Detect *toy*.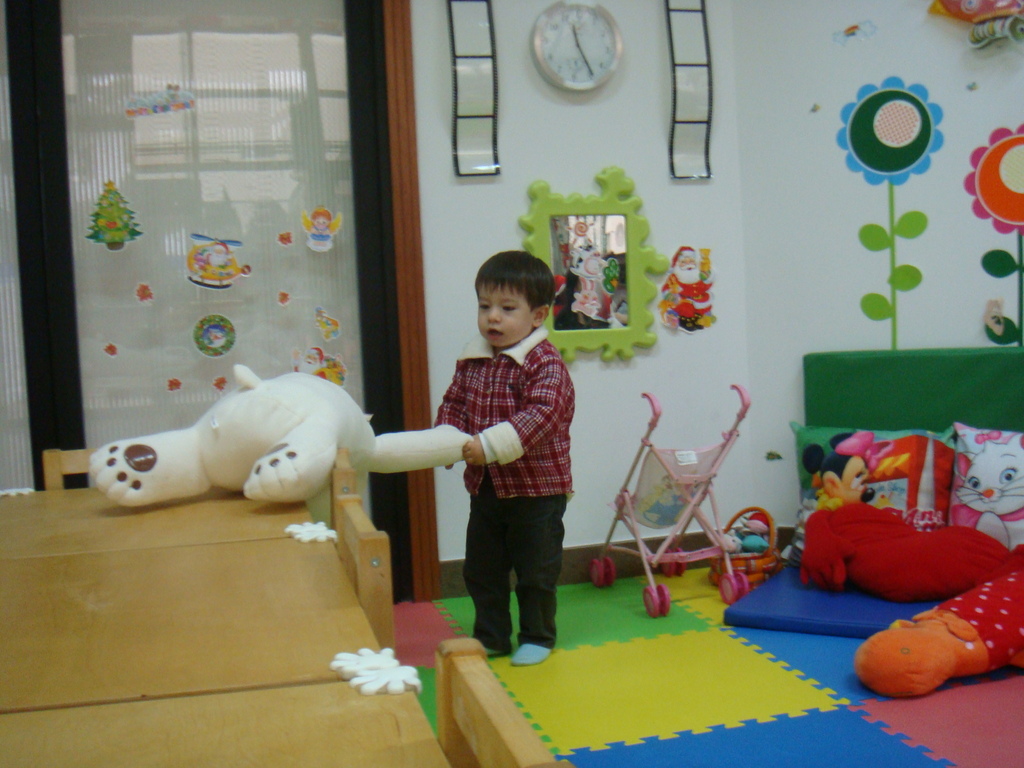
Detected at 741:536:771:553.
